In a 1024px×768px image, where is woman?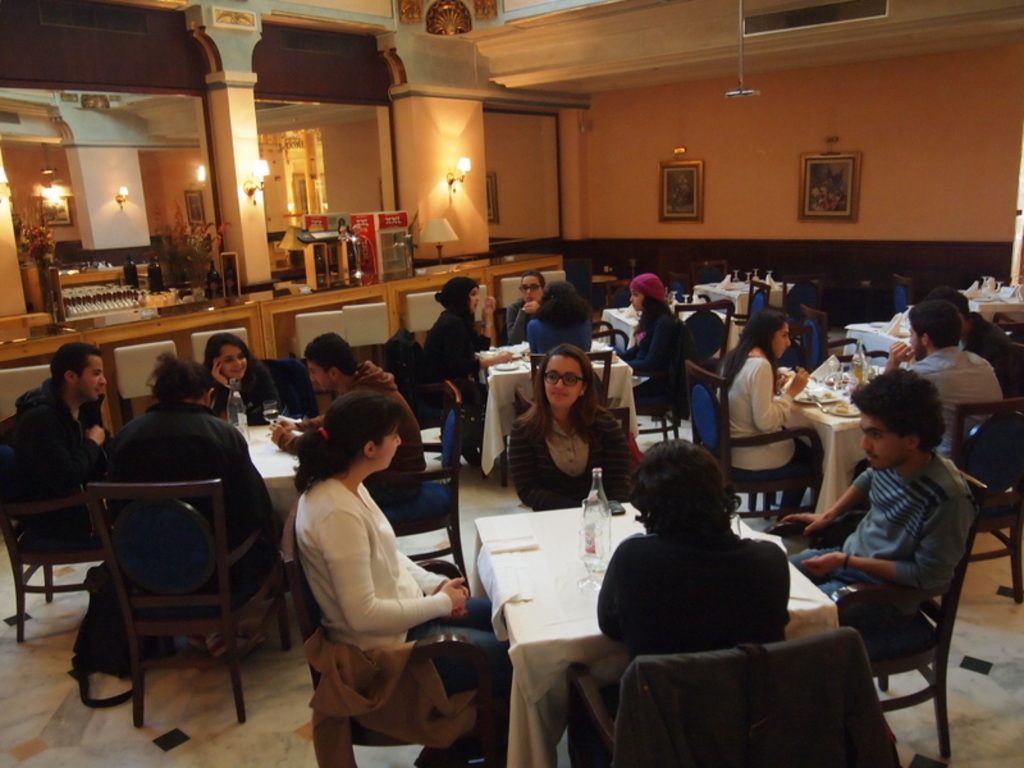
{"x1": 714, "y1": 307, "x2": 829, "y2": 535}.
